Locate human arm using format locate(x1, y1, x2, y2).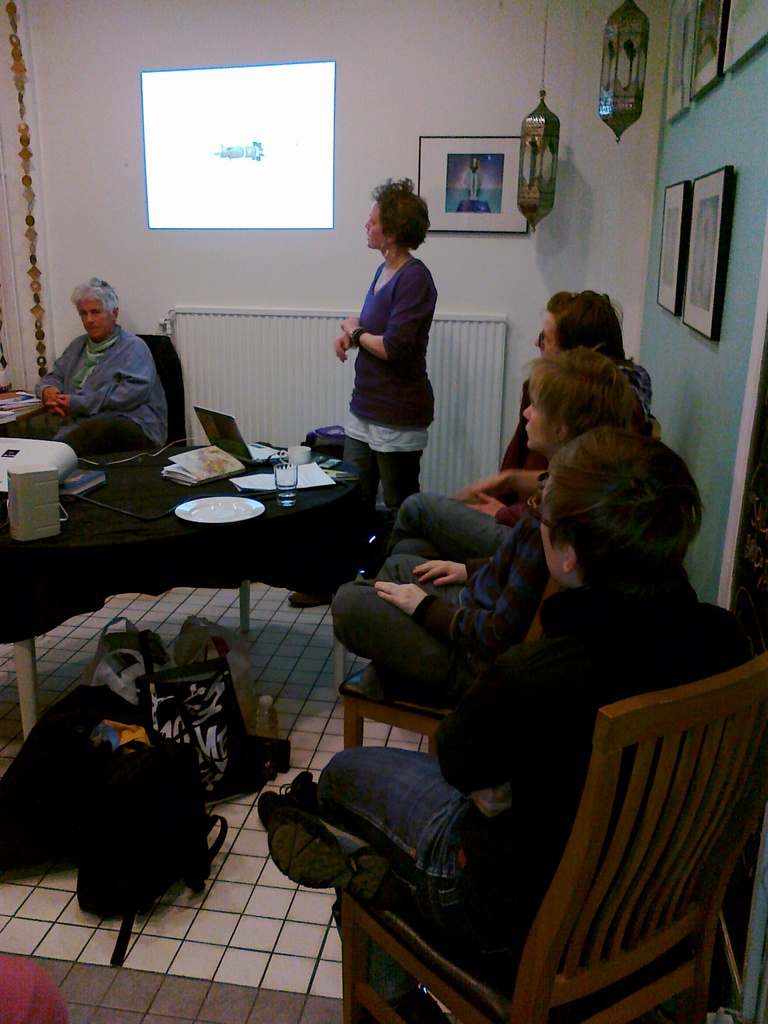
locate(405, 557, 489, 585).
